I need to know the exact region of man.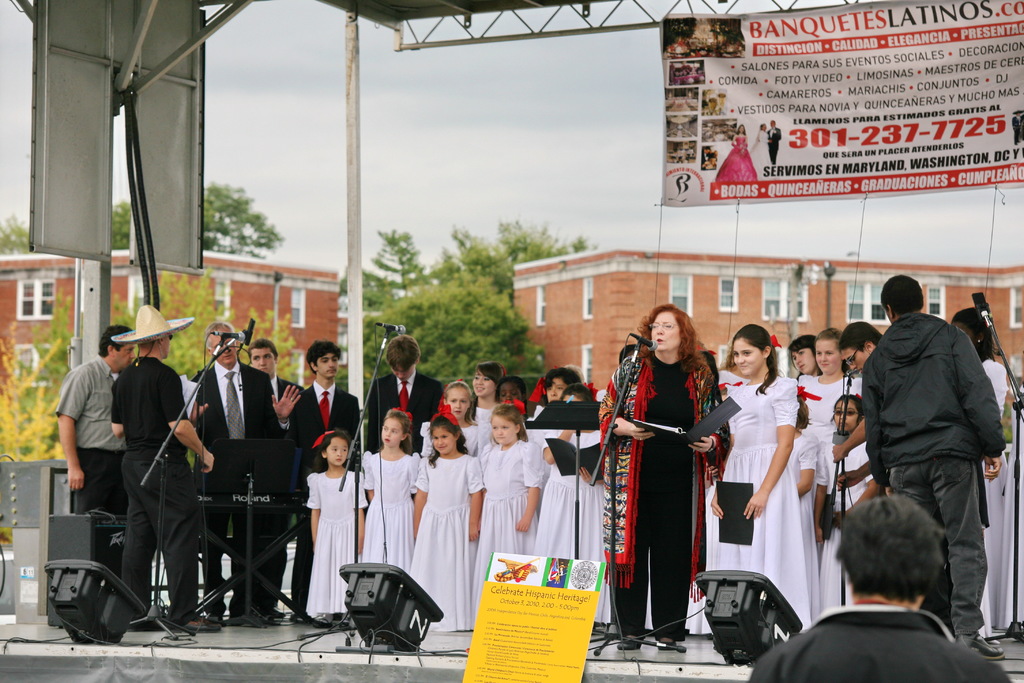
Region: {"left": 248, "top": 339, "right": 296, "bottom": 613}.
